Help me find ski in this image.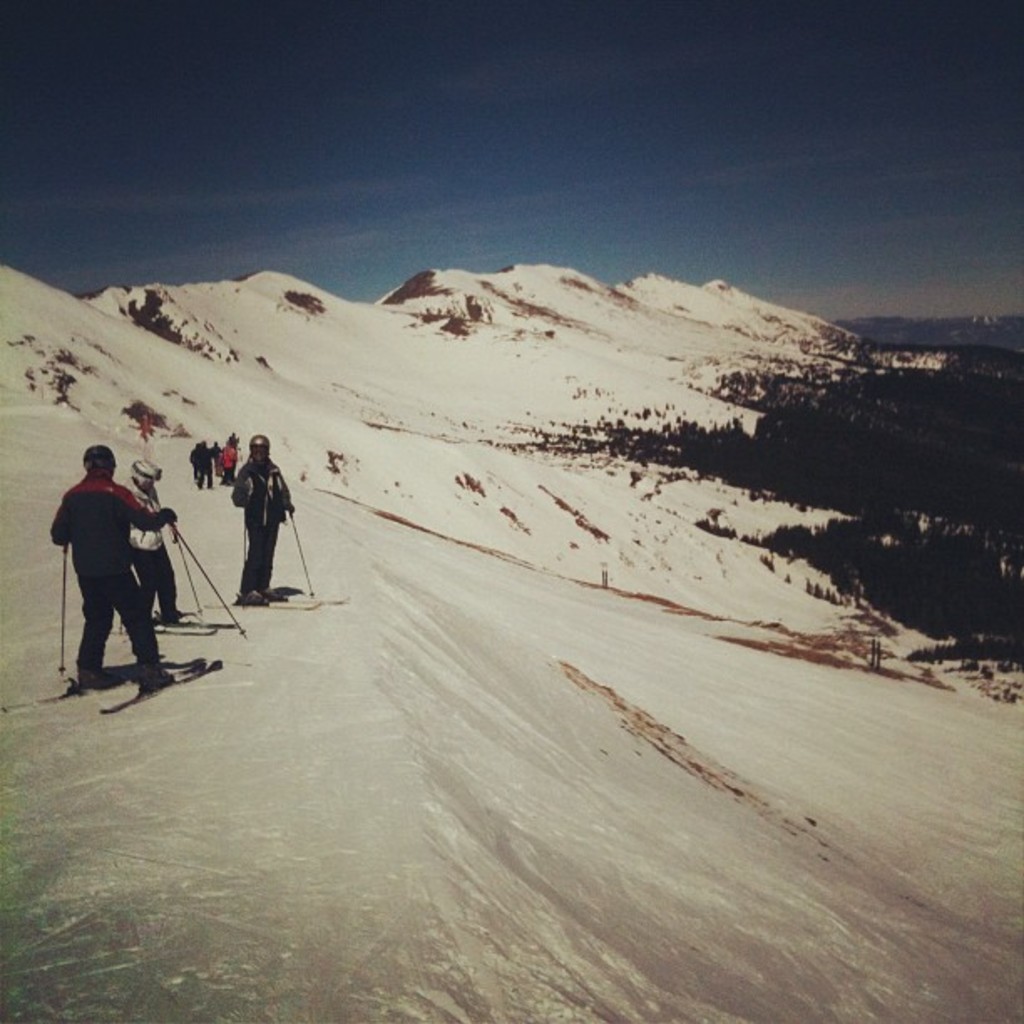
Found it: 92, 658, 226, 733.
